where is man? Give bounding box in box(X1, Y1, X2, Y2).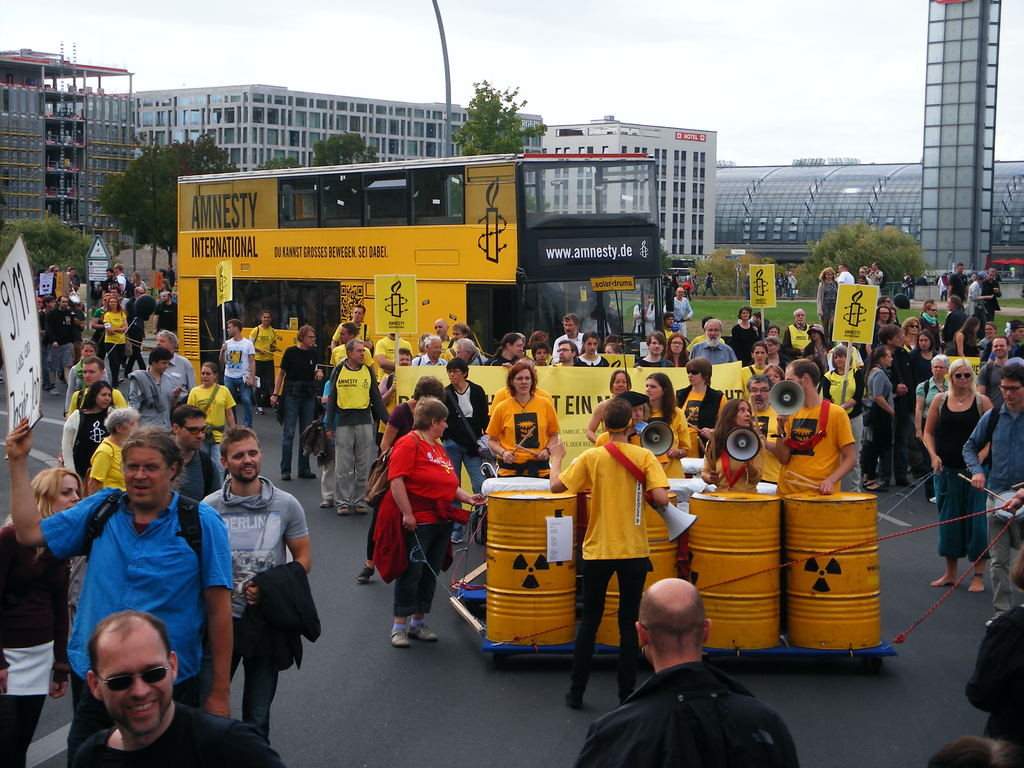
box(567, 460, 801, 767).
